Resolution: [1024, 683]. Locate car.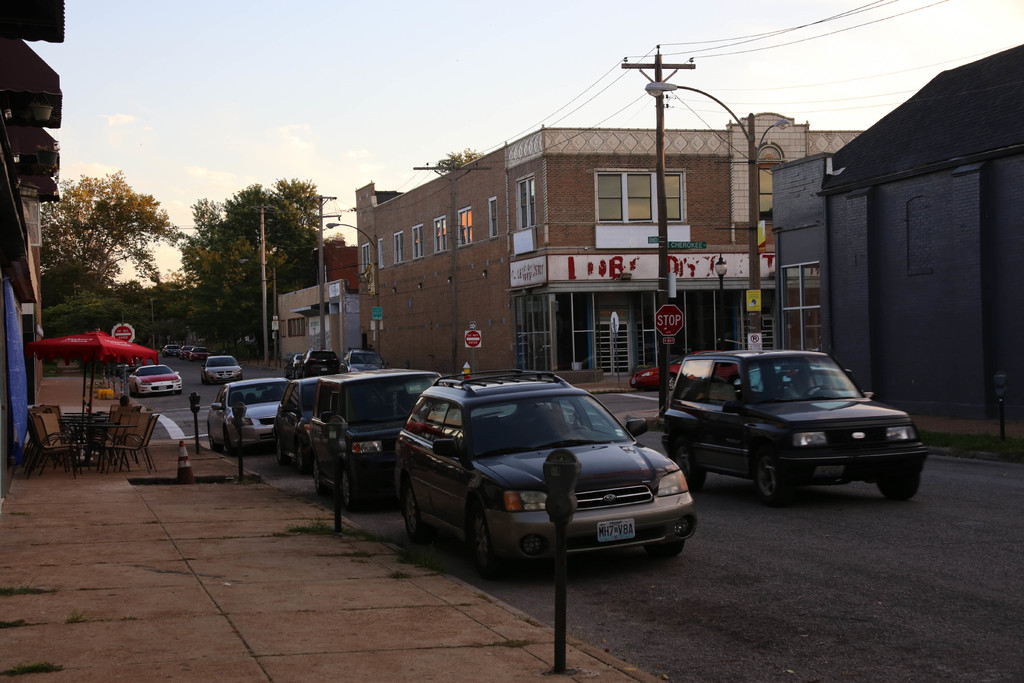
186, 346, 211, 358.
